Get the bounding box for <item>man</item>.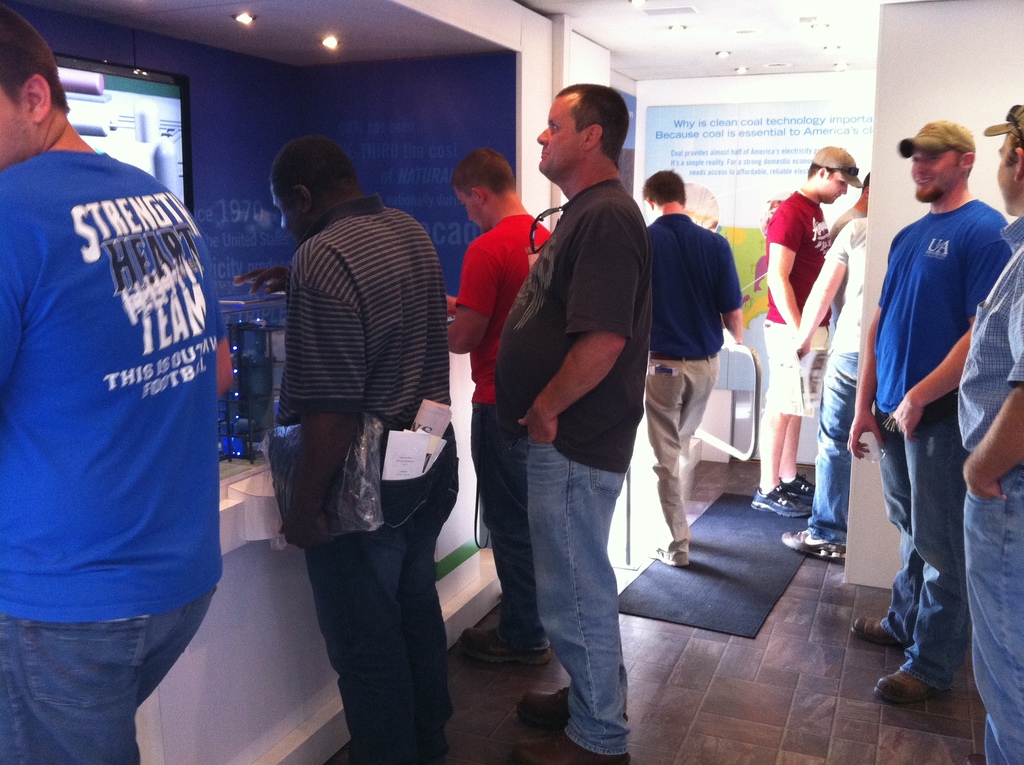
rect(756, 138, 849, 527).
